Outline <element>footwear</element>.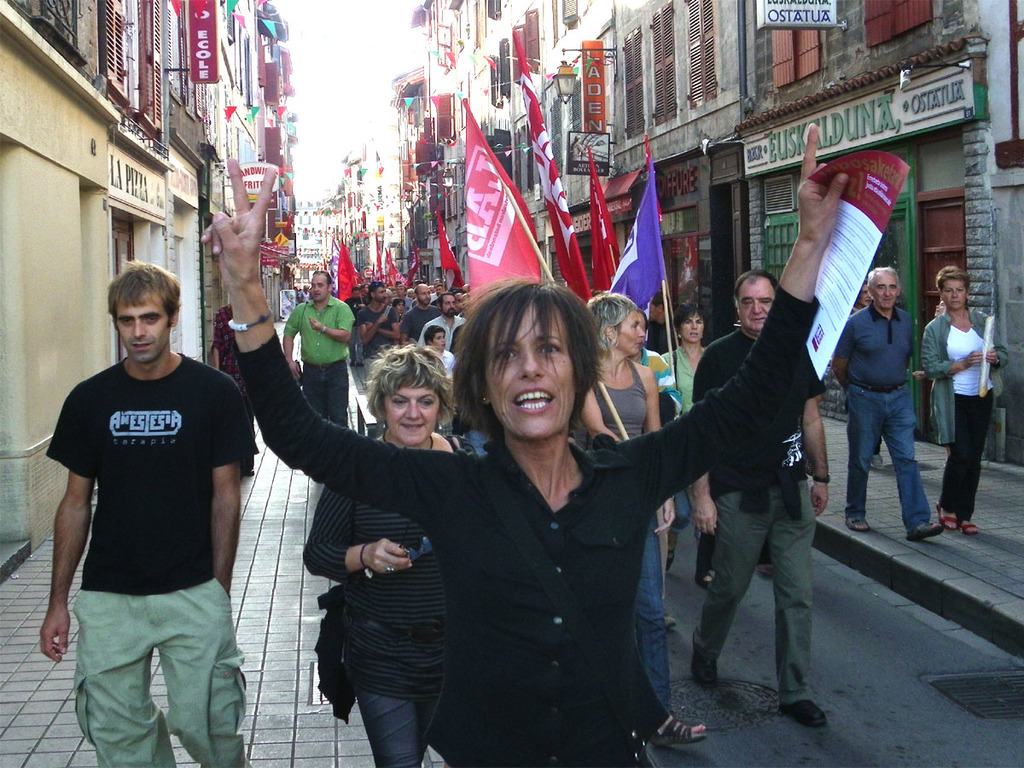
Outline: 961:517:980:536.
